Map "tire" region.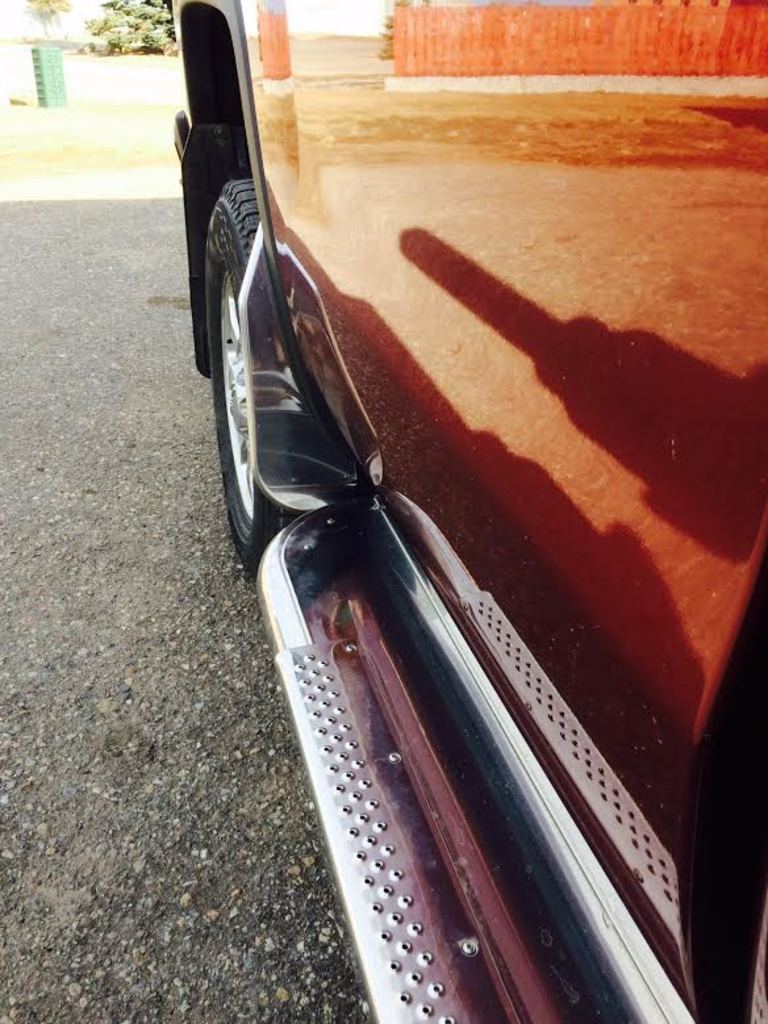
Mapped to pyautogui.locateOnScreen(204, 167, 324, 585).
